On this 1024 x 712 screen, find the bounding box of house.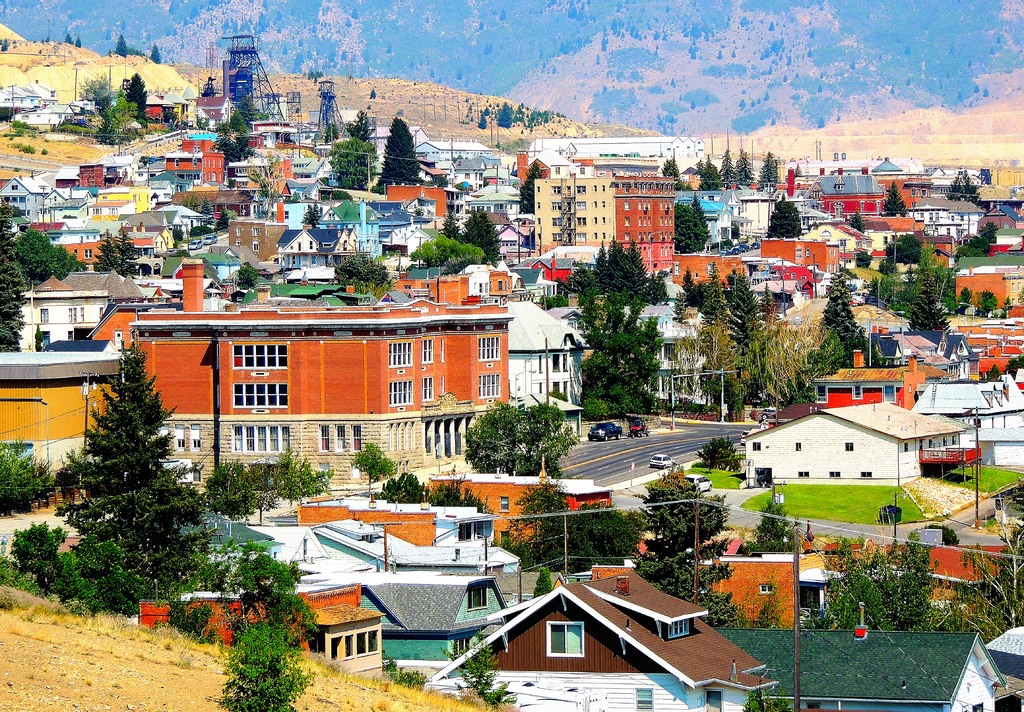
Bounding box: [left=524, top=174, right=699, bottom=299].
